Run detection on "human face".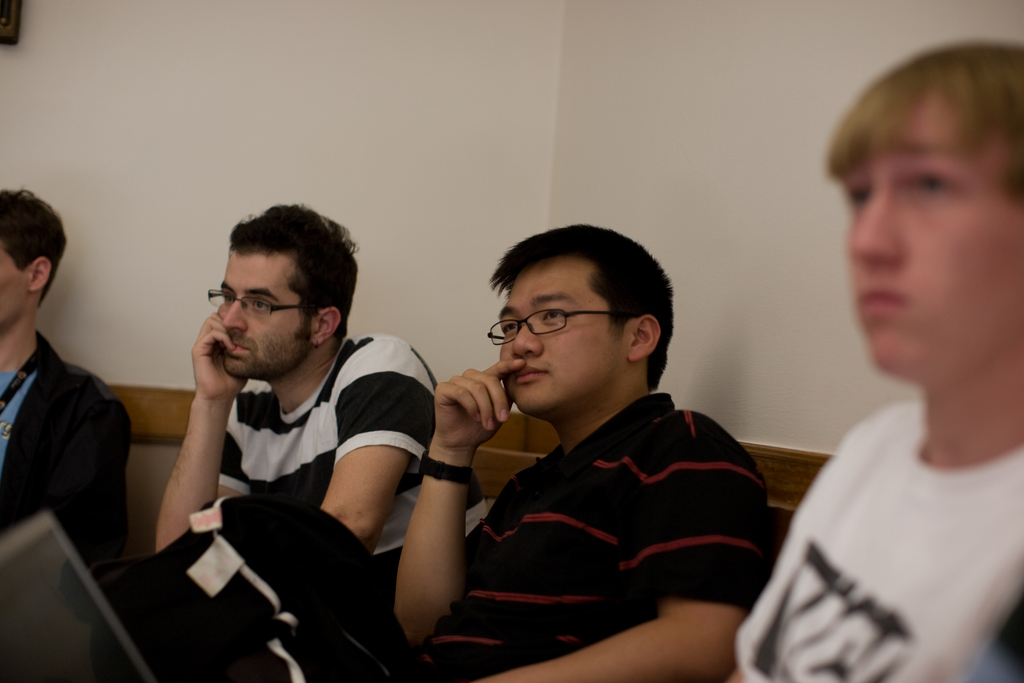
Result: 216/249/302/381.
